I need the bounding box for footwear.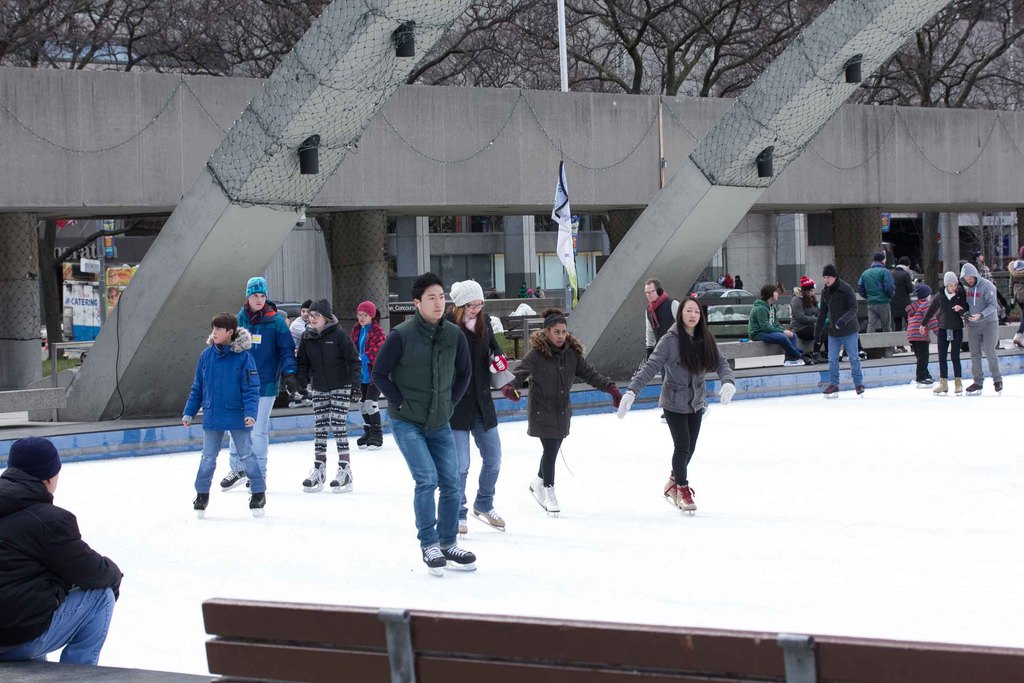
Here it is: detection(193, 492, 210, 514).
